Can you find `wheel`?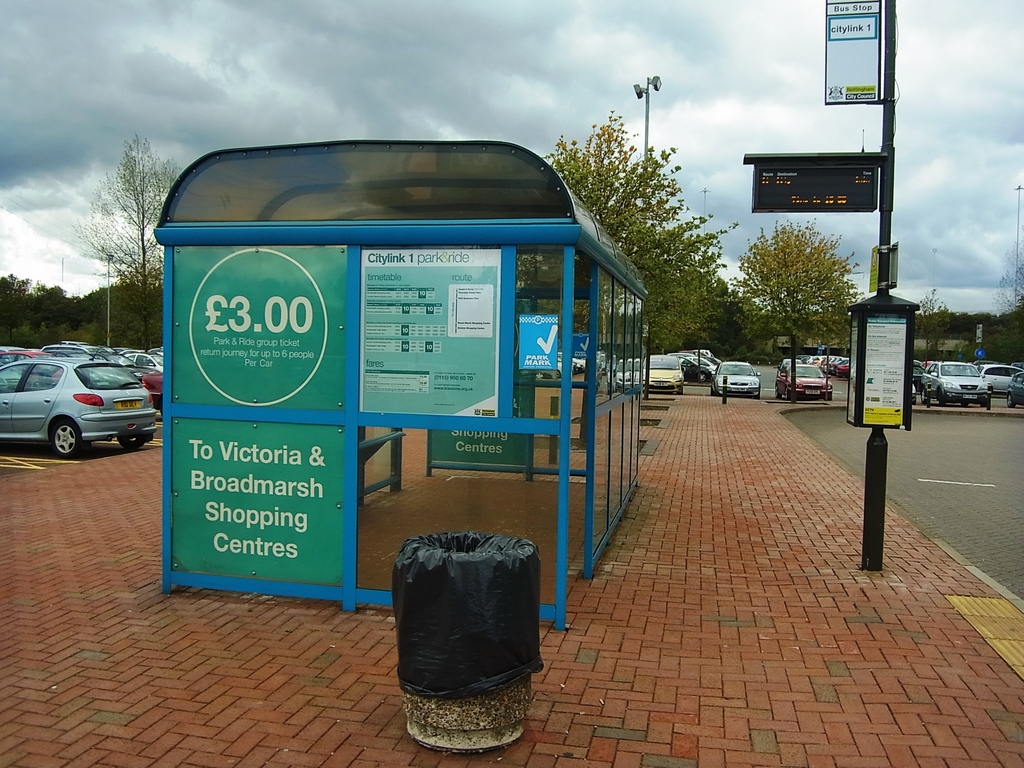
Yes, bounding box: BBox(1004, 390, 1018, 406).
